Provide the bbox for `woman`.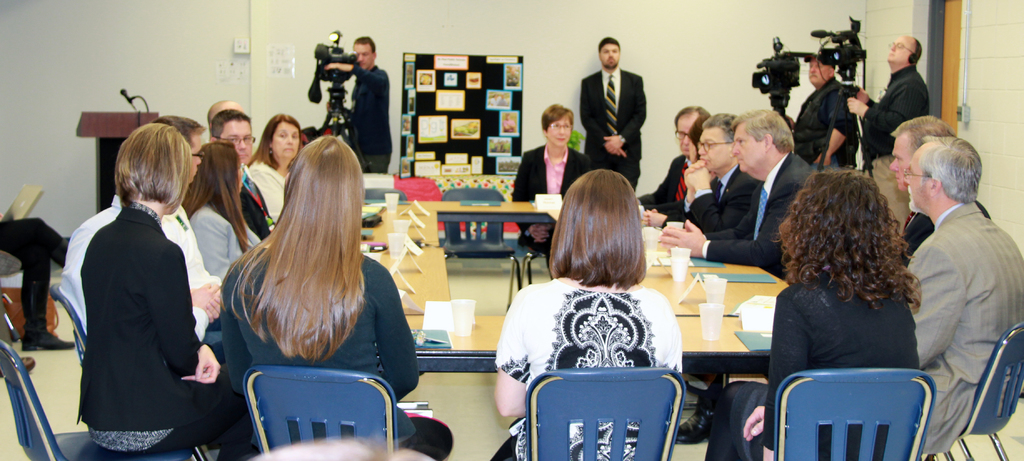
{"left": 208, "top": 111, "right": 412, "bottom": 429}.
